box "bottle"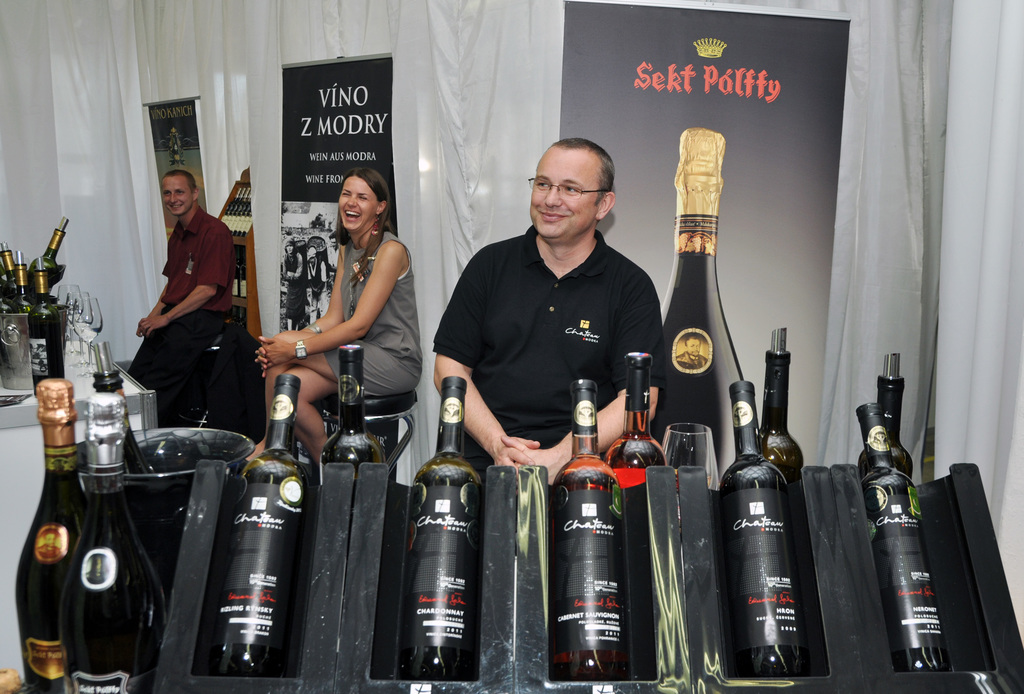
locate(239, 257, 248, 299)
